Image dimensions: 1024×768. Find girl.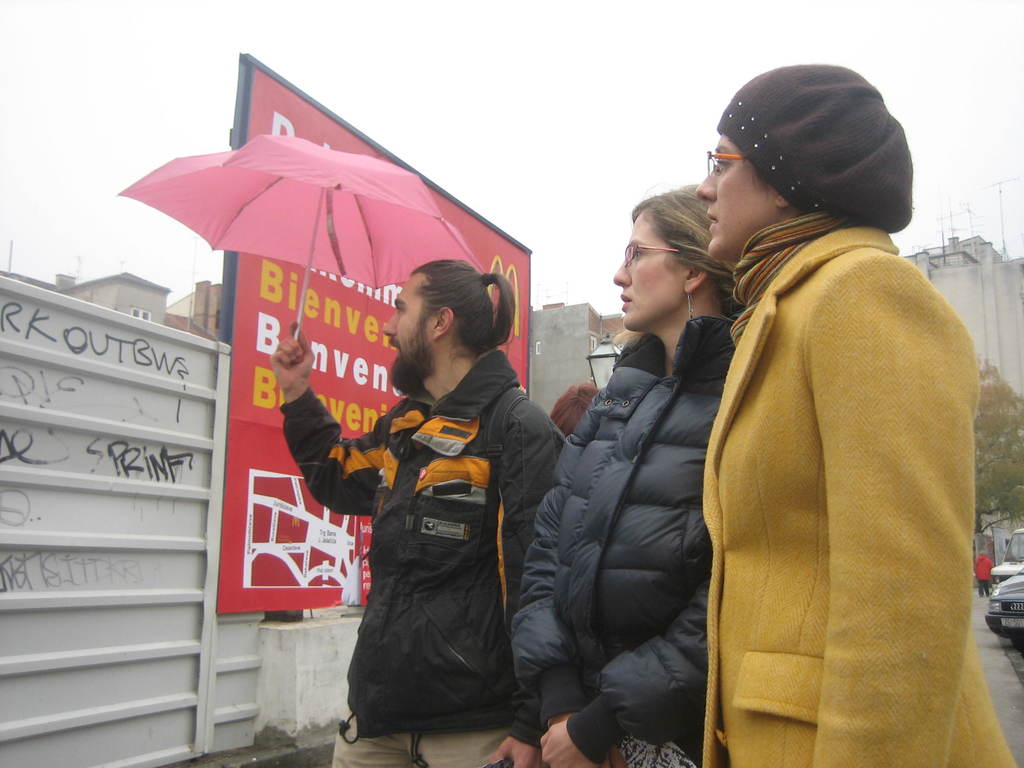
detection(703, 66, 1012, 767).
